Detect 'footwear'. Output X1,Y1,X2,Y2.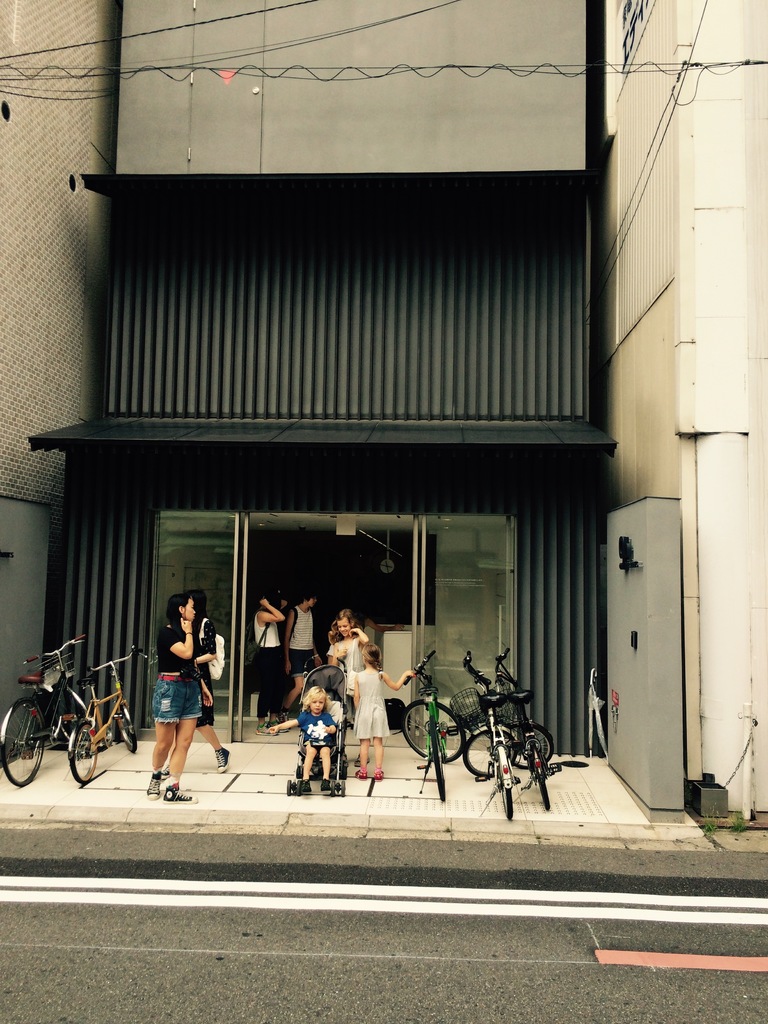
298,774,308,792.
